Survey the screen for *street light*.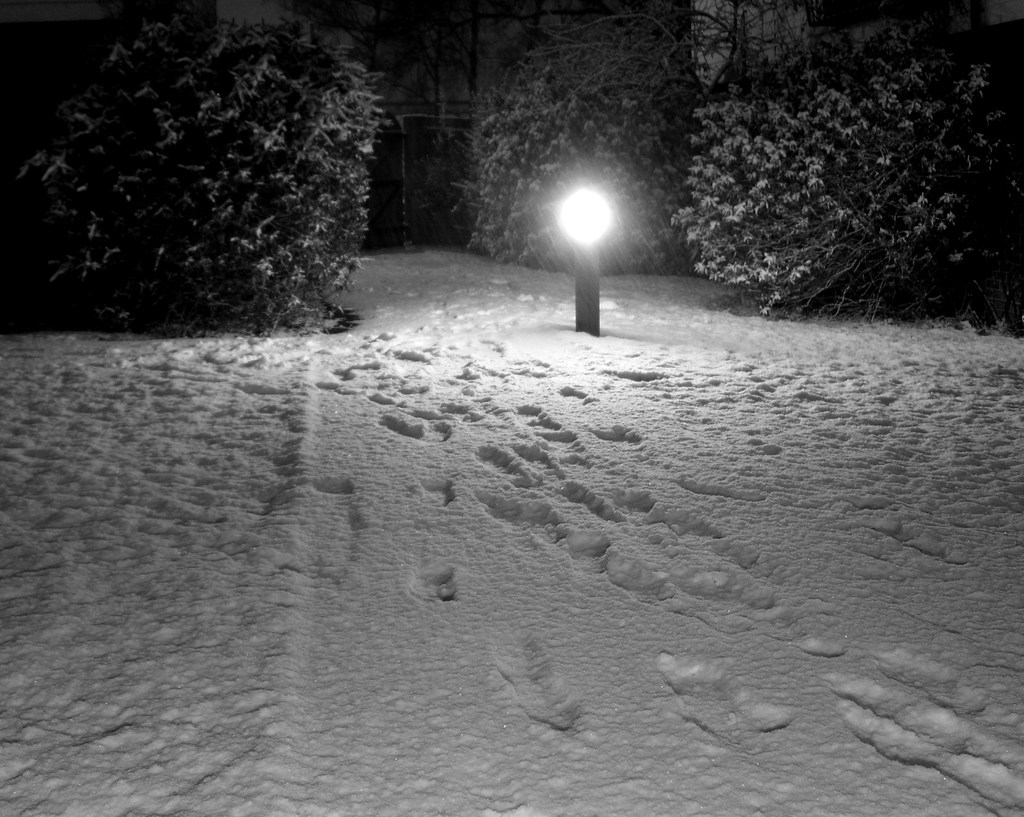
Survey found: x1=547 y1=185 x2=616 y2=336.
